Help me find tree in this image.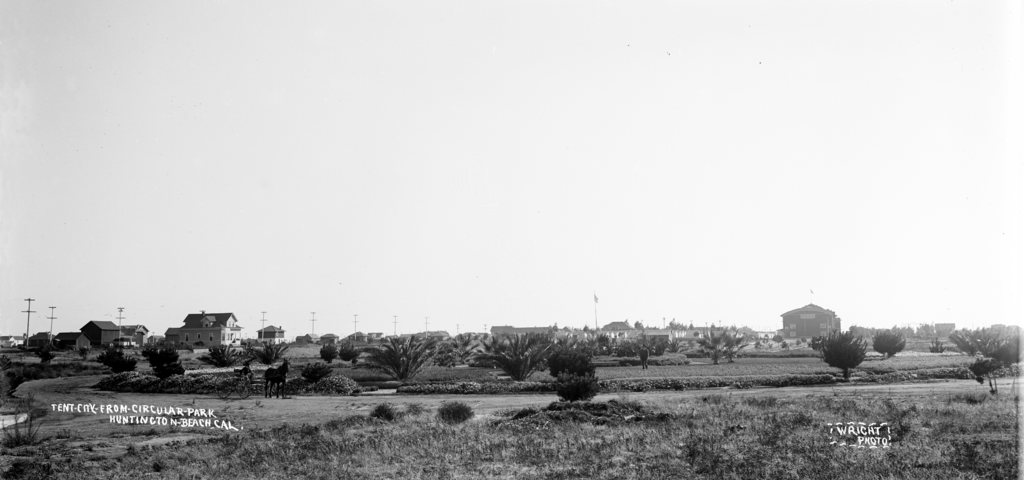
Found it: 136 332 184 381.
